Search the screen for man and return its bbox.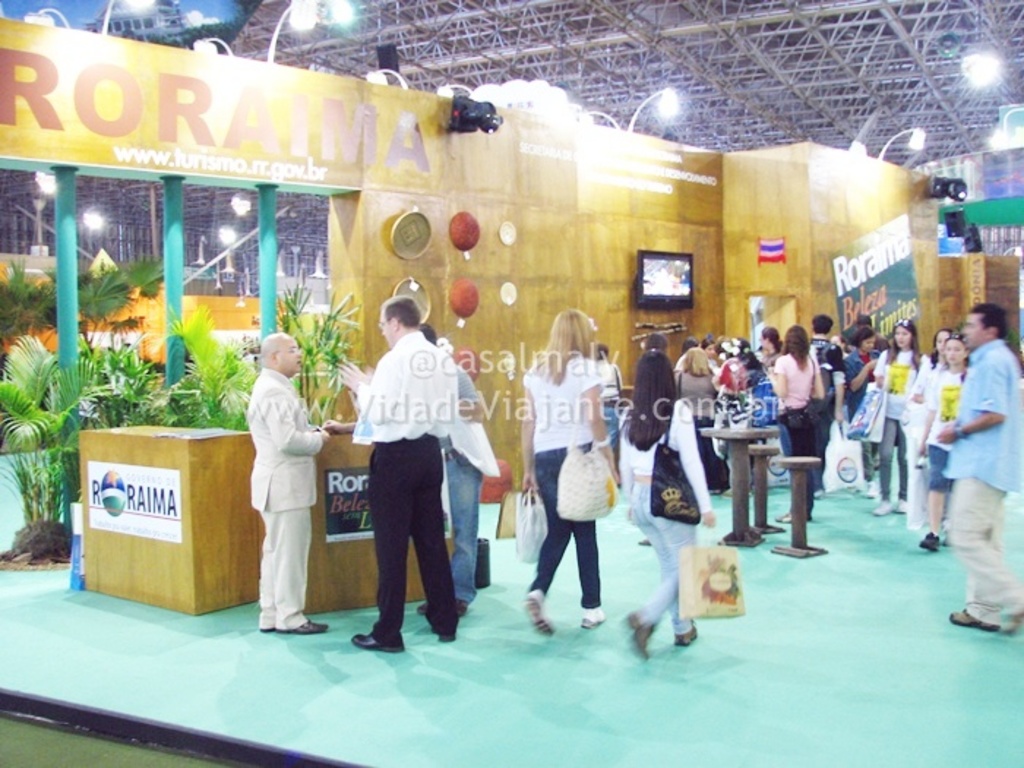
Found: x1=246, y1=331, x2=338, y2=632.
